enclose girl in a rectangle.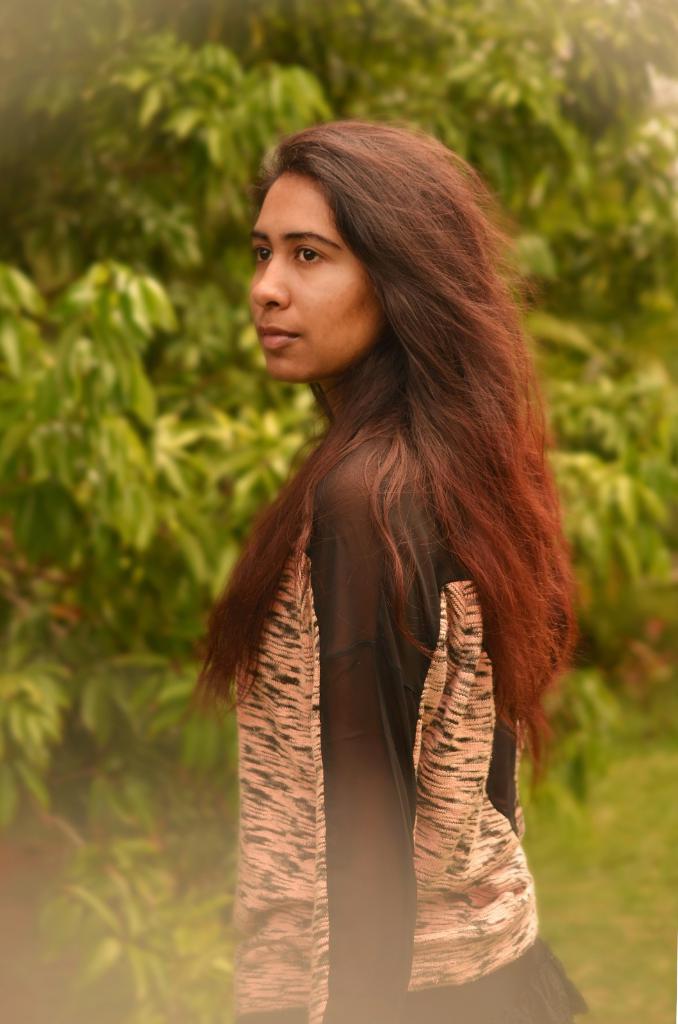
[left=181, top=104, right=601, bottom=1023].
